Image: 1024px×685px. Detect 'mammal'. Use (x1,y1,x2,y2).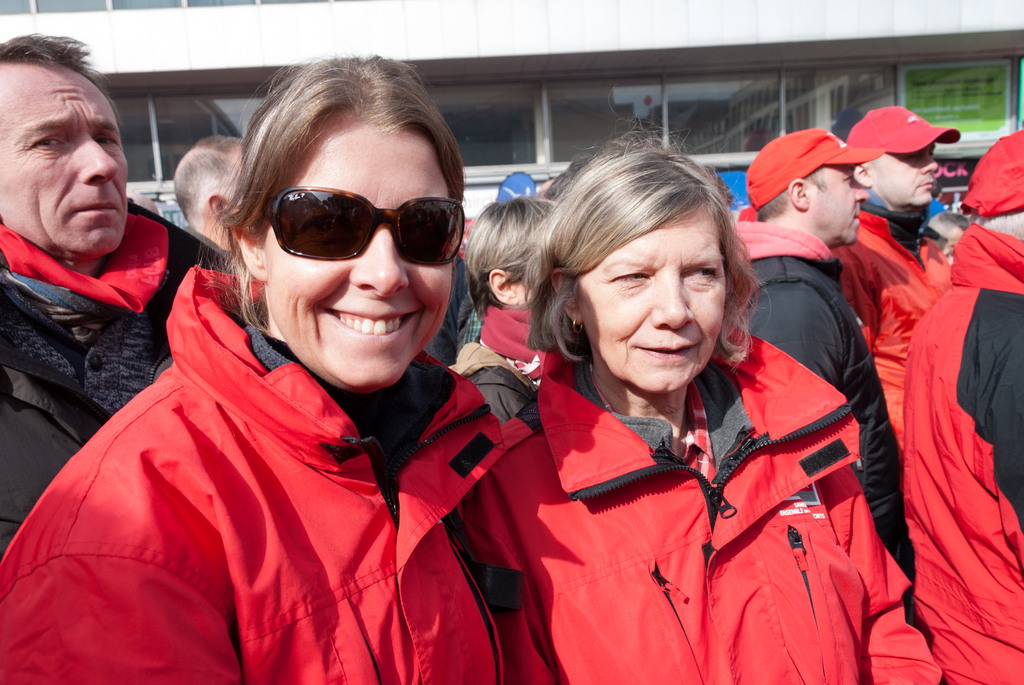
(464,186,569,416).
